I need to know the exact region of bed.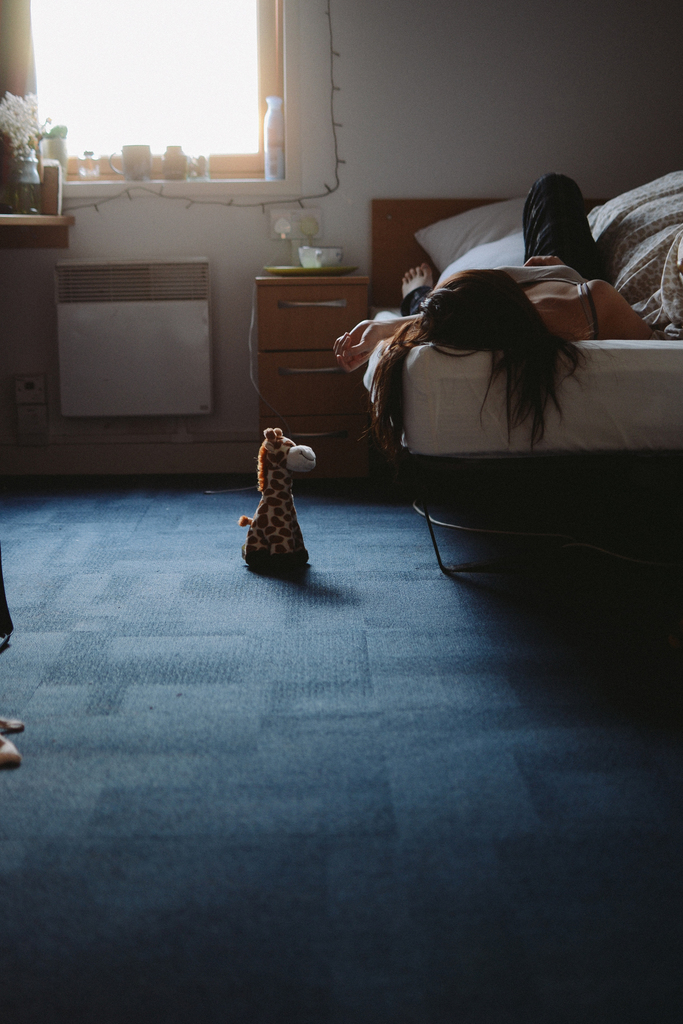
Region: box(368, 184, 669, 534).
